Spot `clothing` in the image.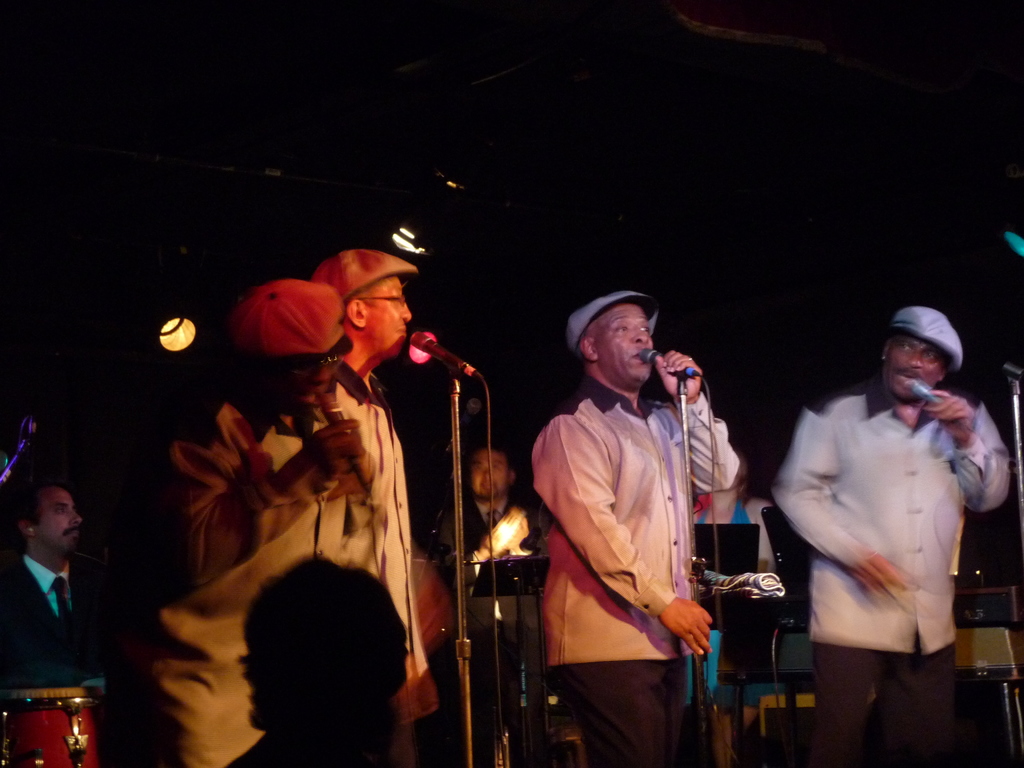
`clothing` found at {"left": 781, "top": 335, "right": 999, "bottom": 728}.
